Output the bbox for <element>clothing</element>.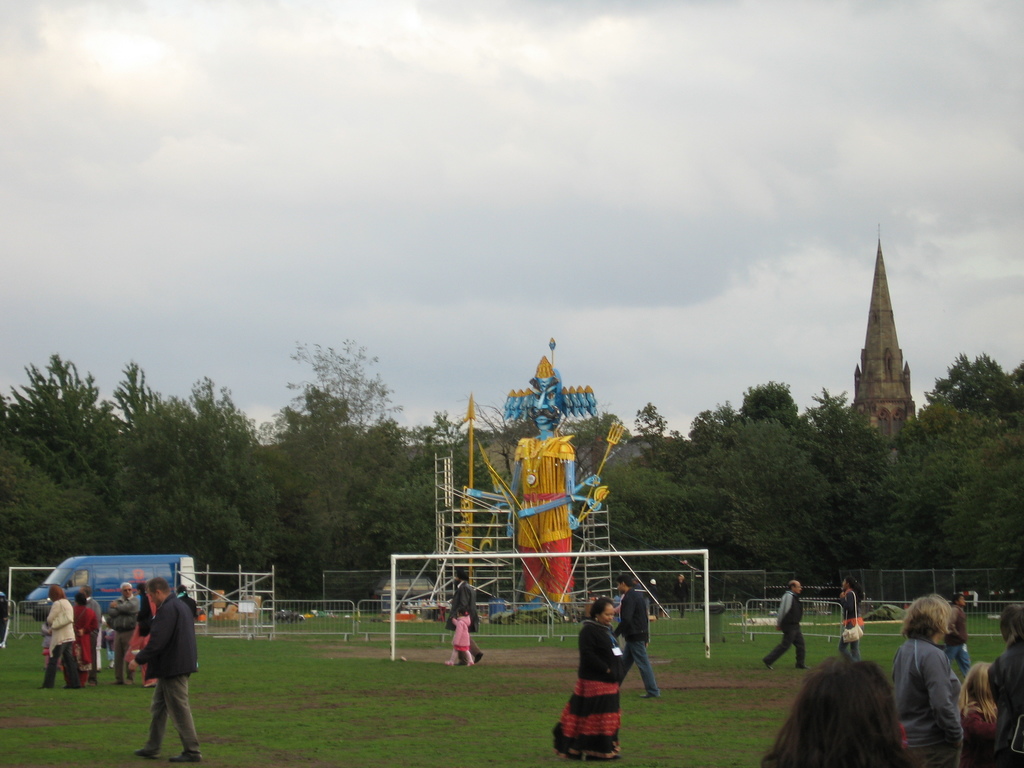
box=[44, 598, 73, 692].
